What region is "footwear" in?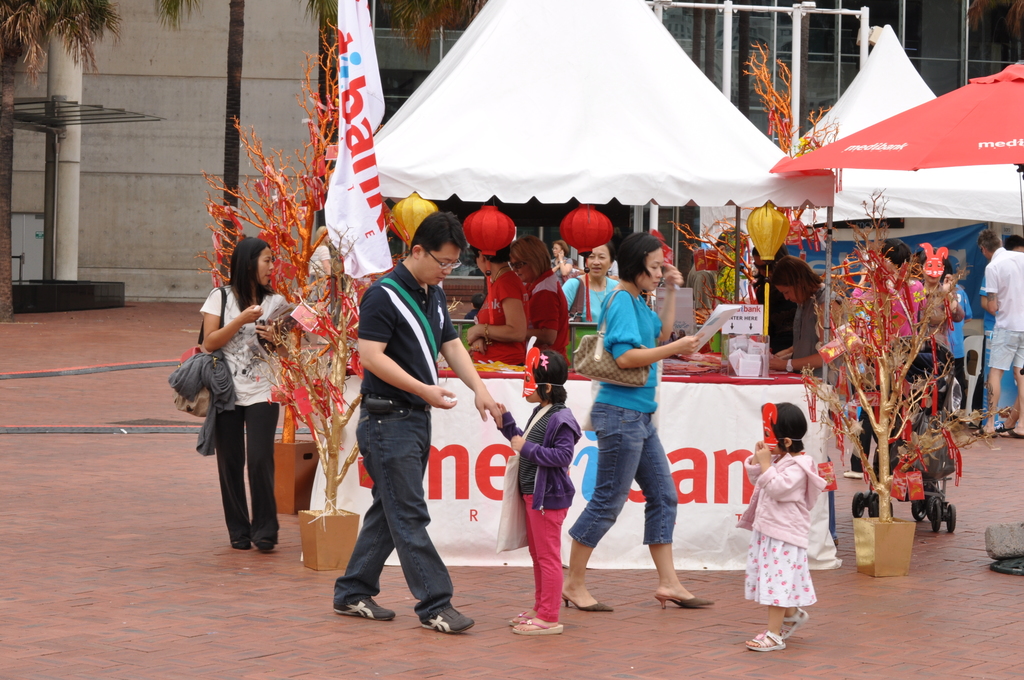
256:542:275:551.
